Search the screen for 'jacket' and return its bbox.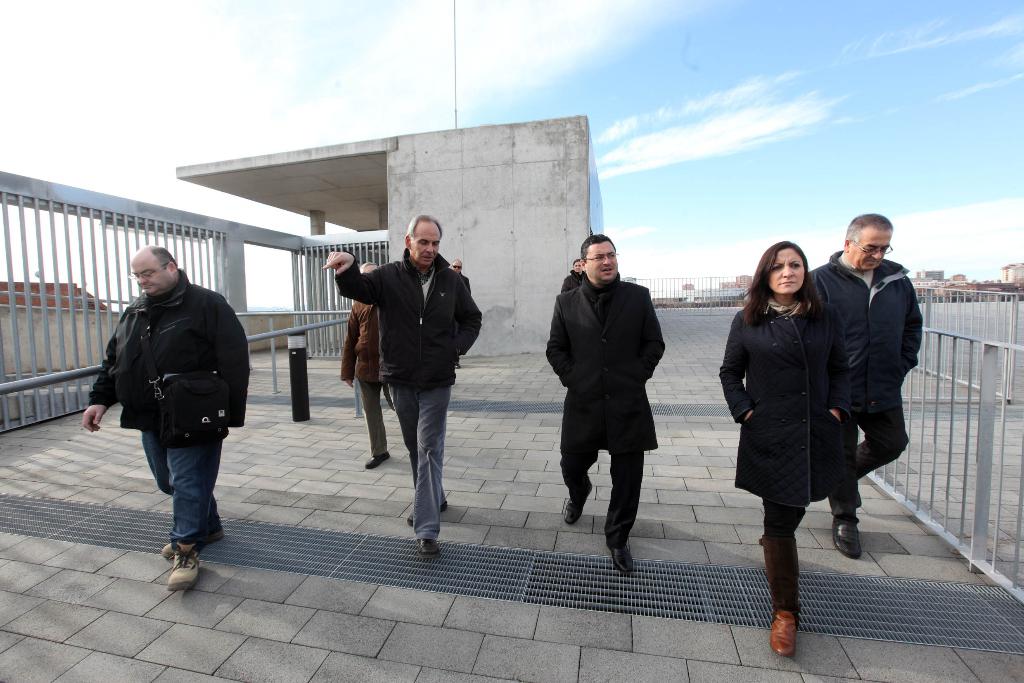
Found: Rect(93, 268, 242, 448).
